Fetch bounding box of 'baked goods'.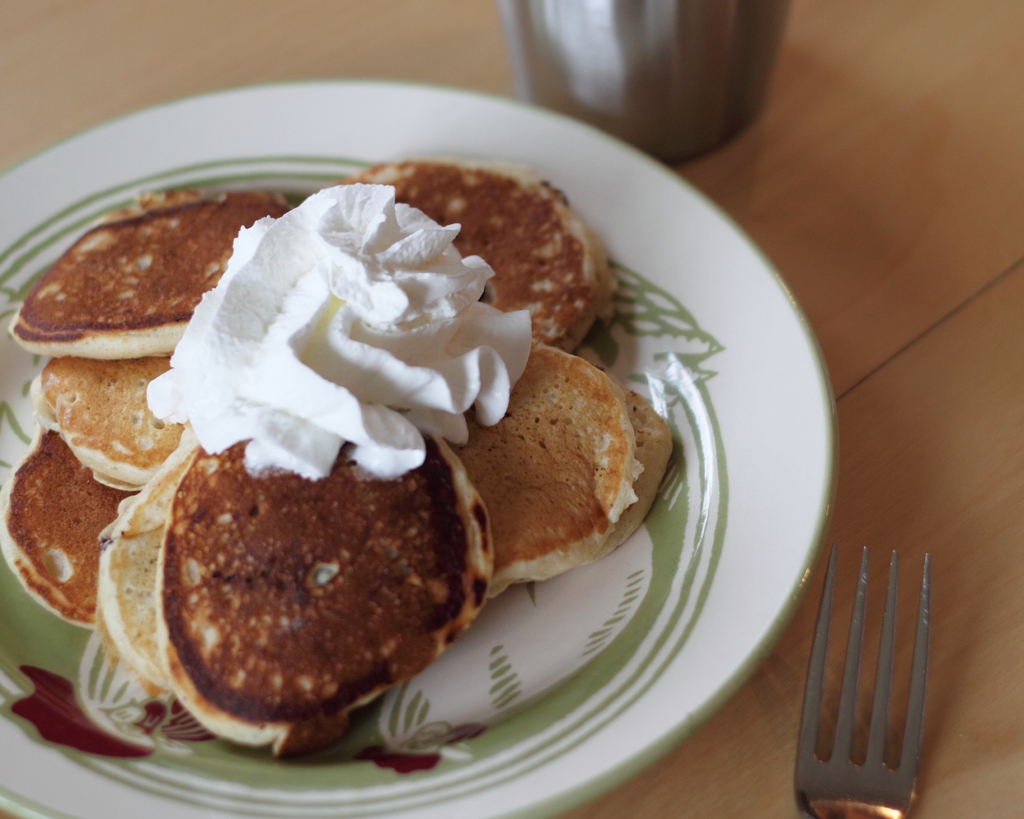
Bbox: [x1=0, y1=155, x2=675, y2=762].
